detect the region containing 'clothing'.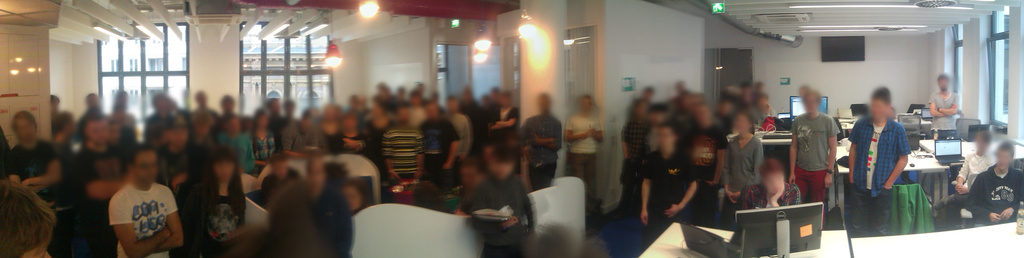
[927,86,960,140].
